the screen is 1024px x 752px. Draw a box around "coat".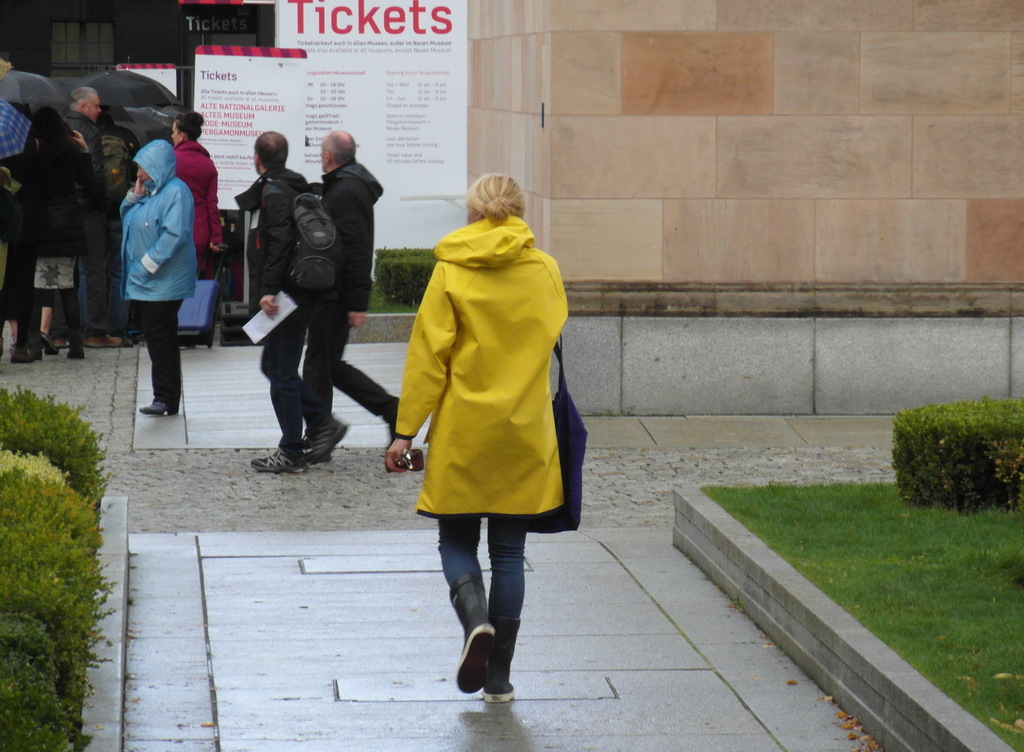
l=320, t=155, r=392, b=323.
